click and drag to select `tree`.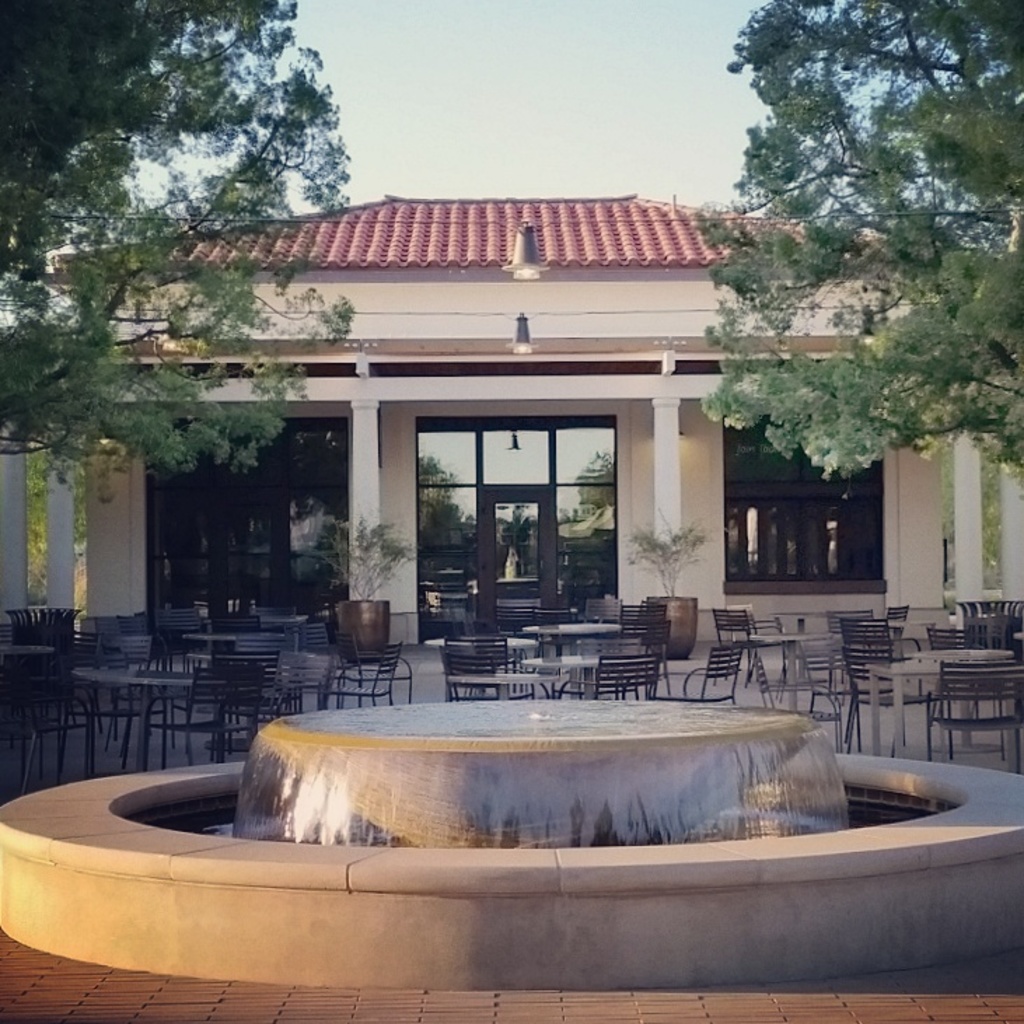
Selection: [left=682, top=0, right=1023, bottom=503].
